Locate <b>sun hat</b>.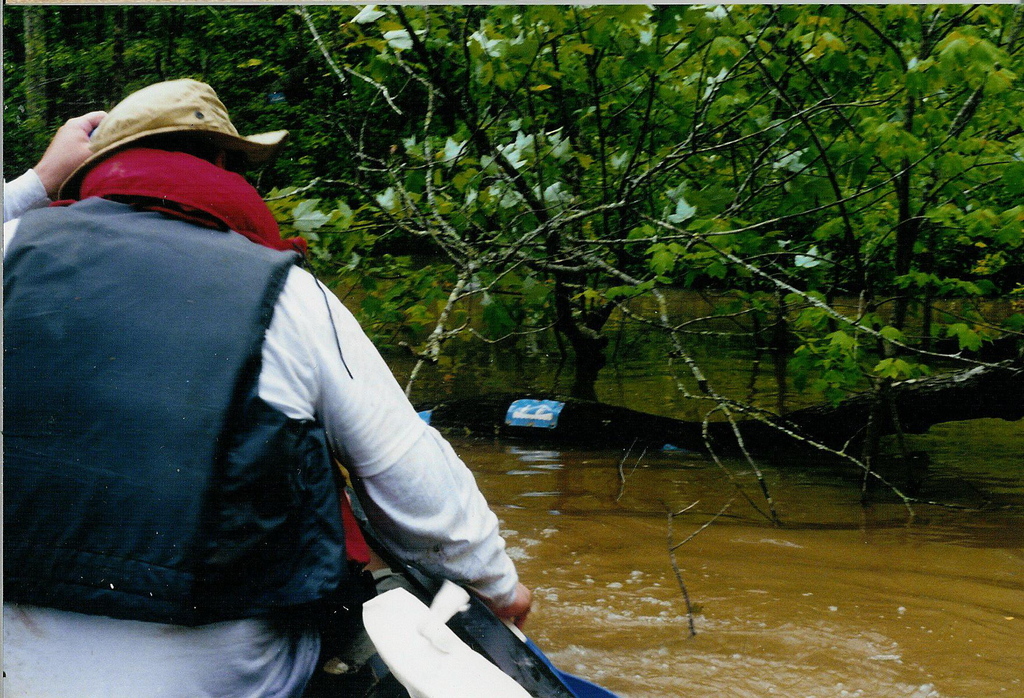
Bounding box: box=[53, 75, 291, 199].
